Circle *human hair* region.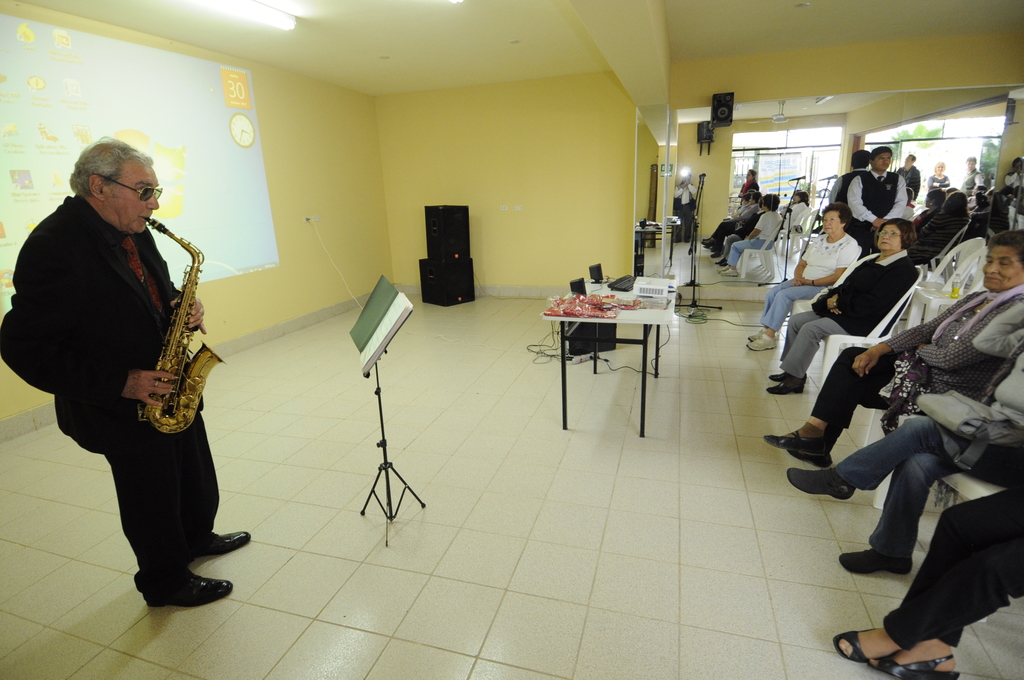
Region: 69:139:157:198.
